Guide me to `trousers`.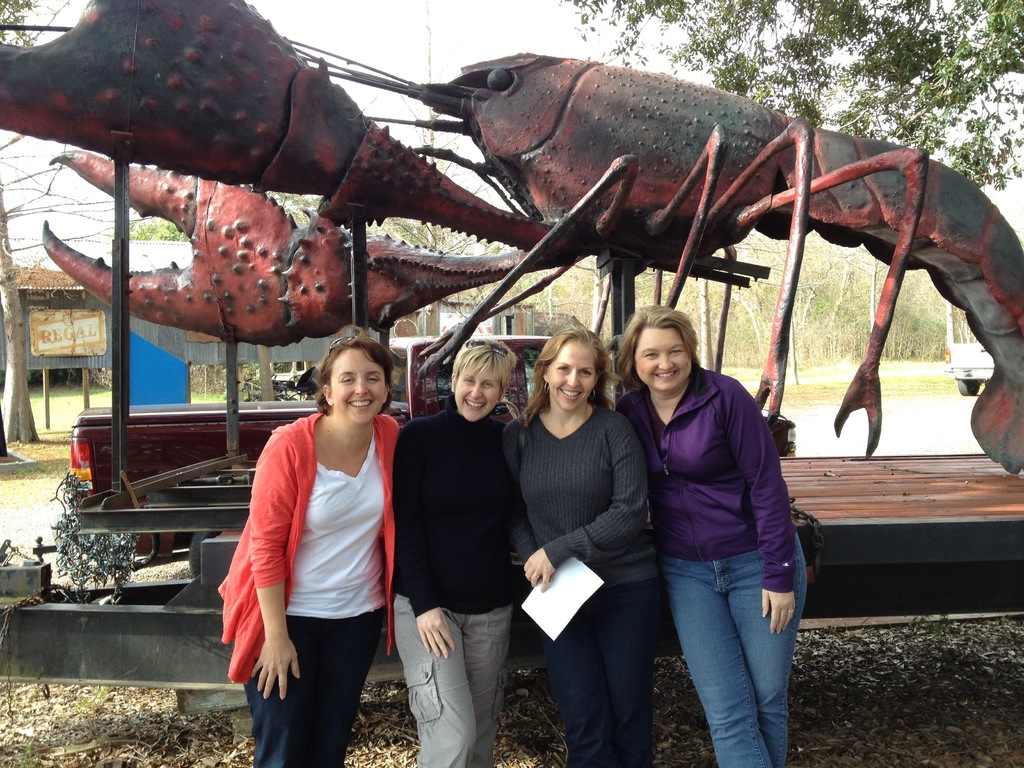
Guidance: bbox=[239, 617, 388, 767].
